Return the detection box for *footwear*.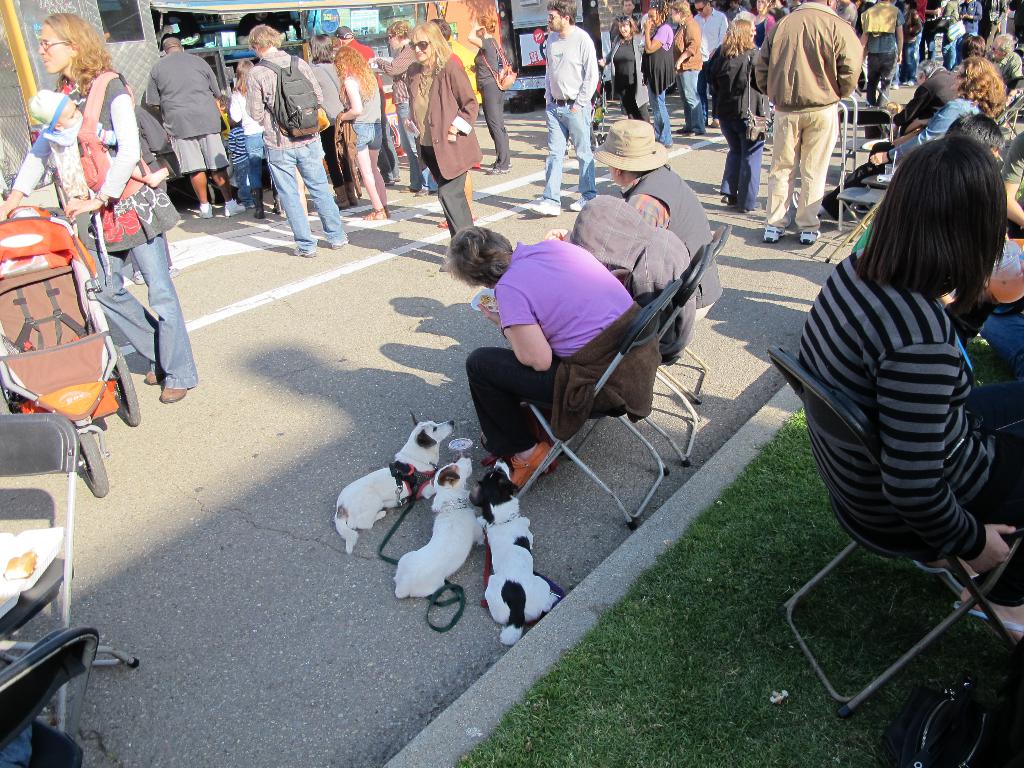
332,237,351,249.
